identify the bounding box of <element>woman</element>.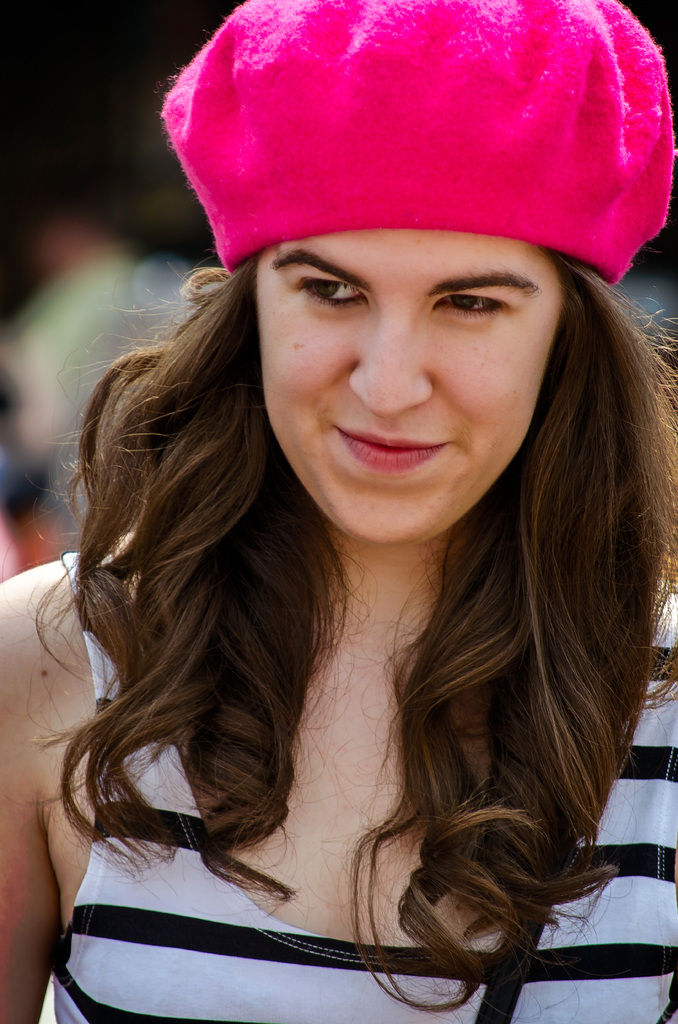
Rect(24, 65, 677, 1011).
